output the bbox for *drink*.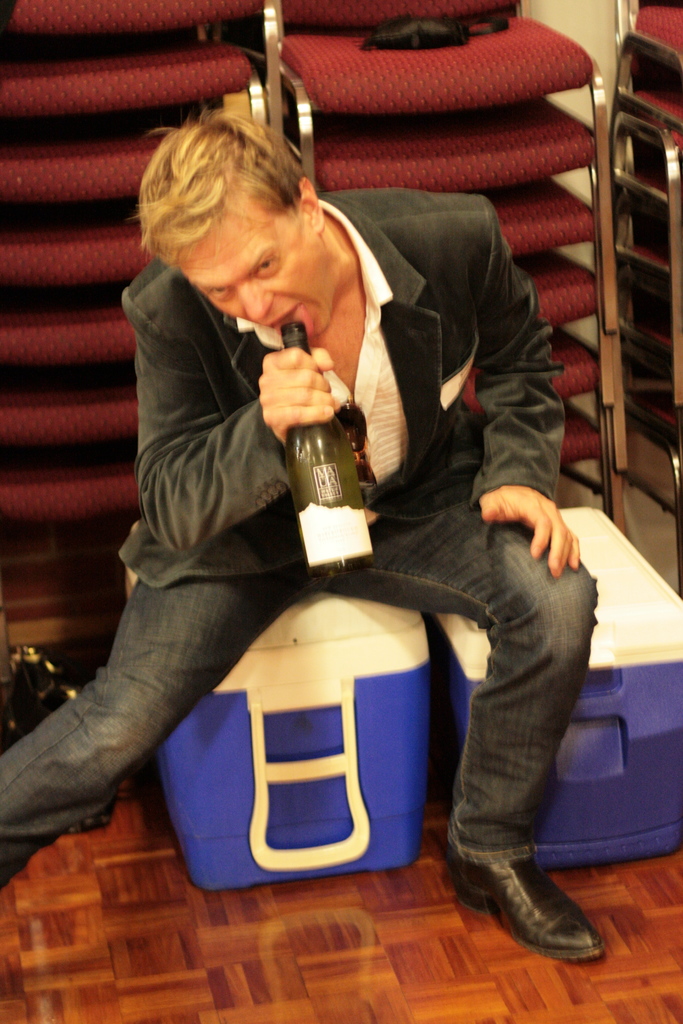
[267,335,374,562].
